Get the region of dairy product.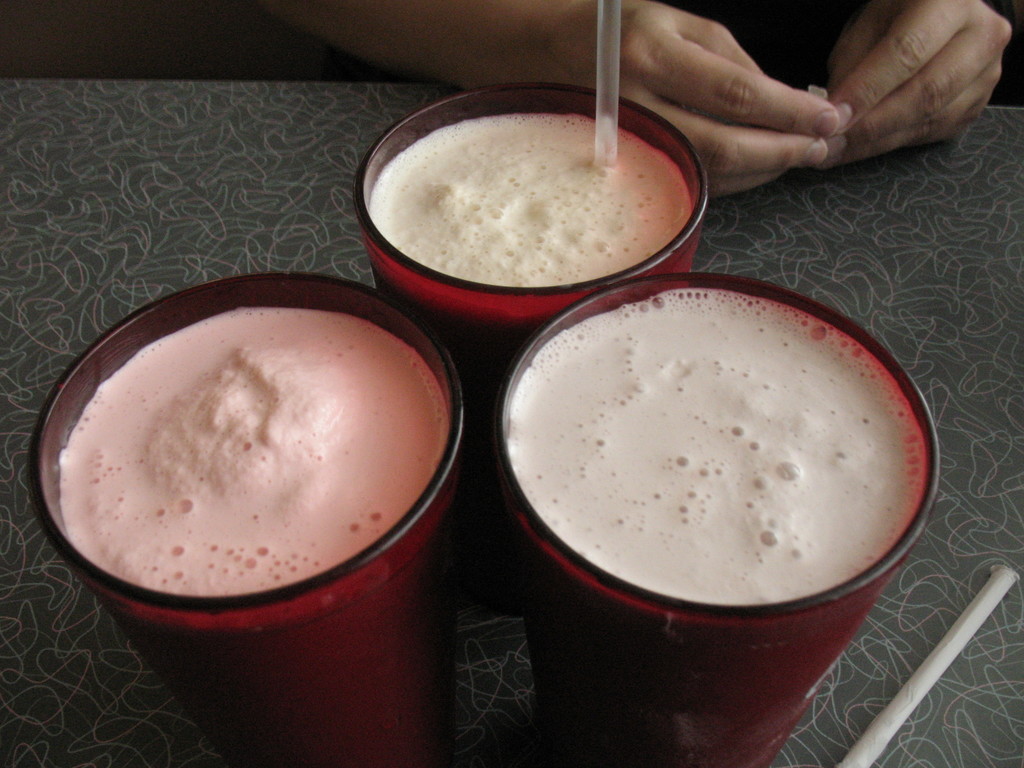
x1=372, y1=120, x2=692, y2=305.
